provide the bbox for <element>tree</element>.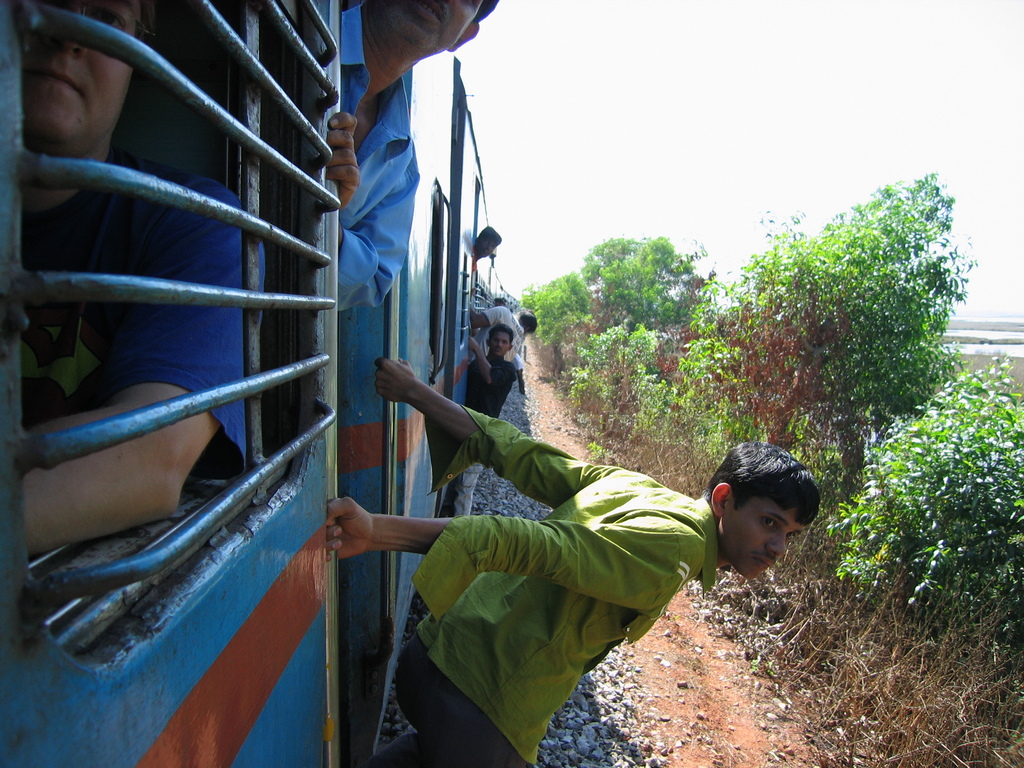
<bbox>686, 163, 993, 594</bbox>.
